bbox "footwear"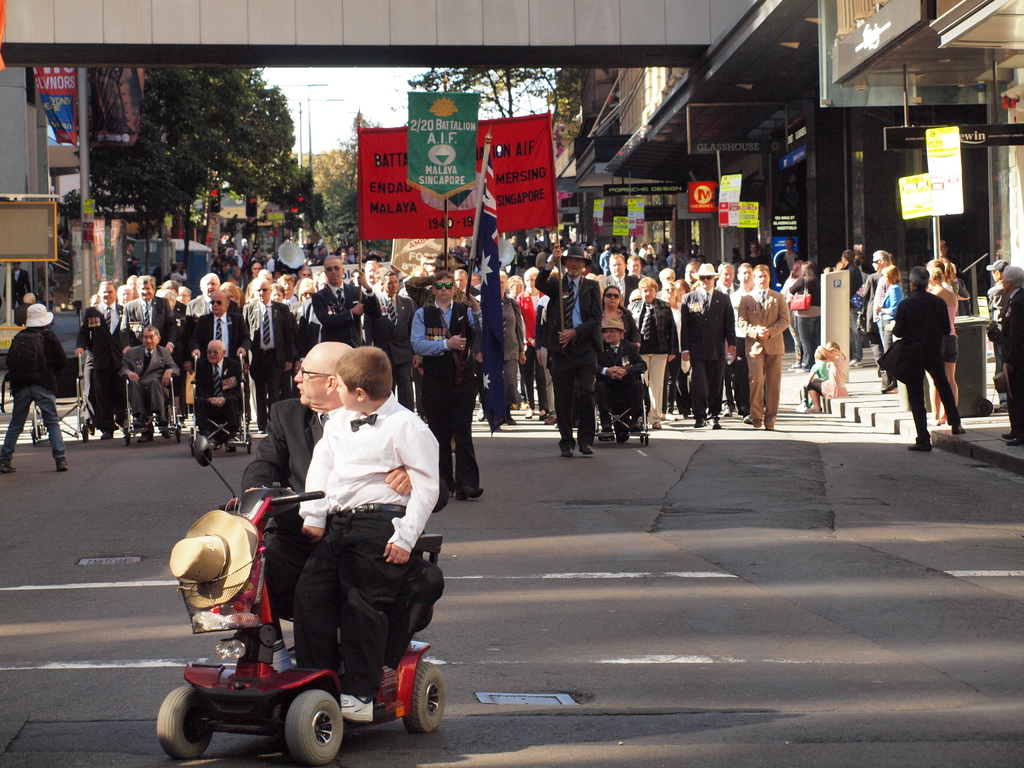
{"left": 559, "top": 445, "right": 573, "bottom": 458}
